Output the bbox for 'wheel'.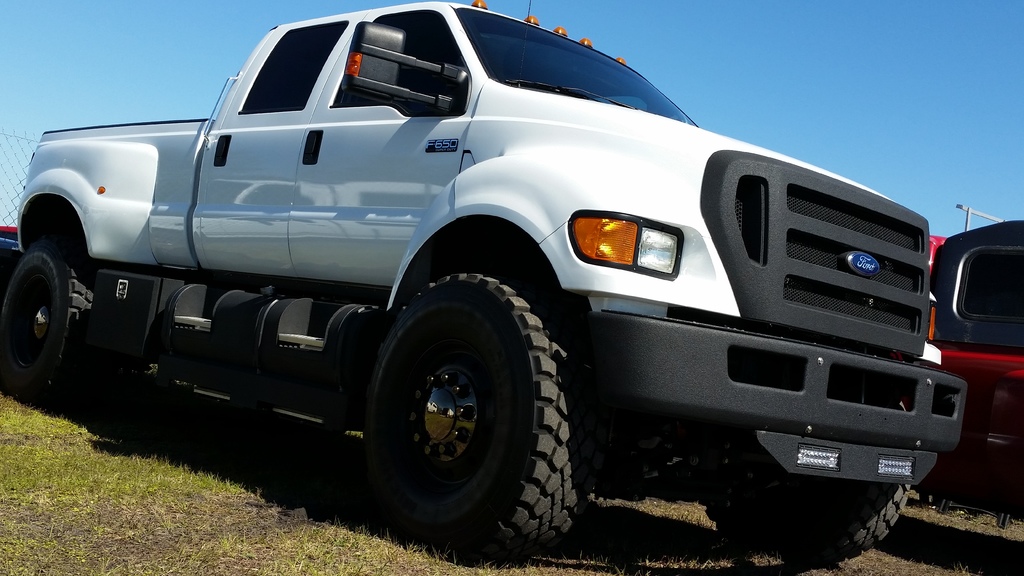
366:275:584:556.
